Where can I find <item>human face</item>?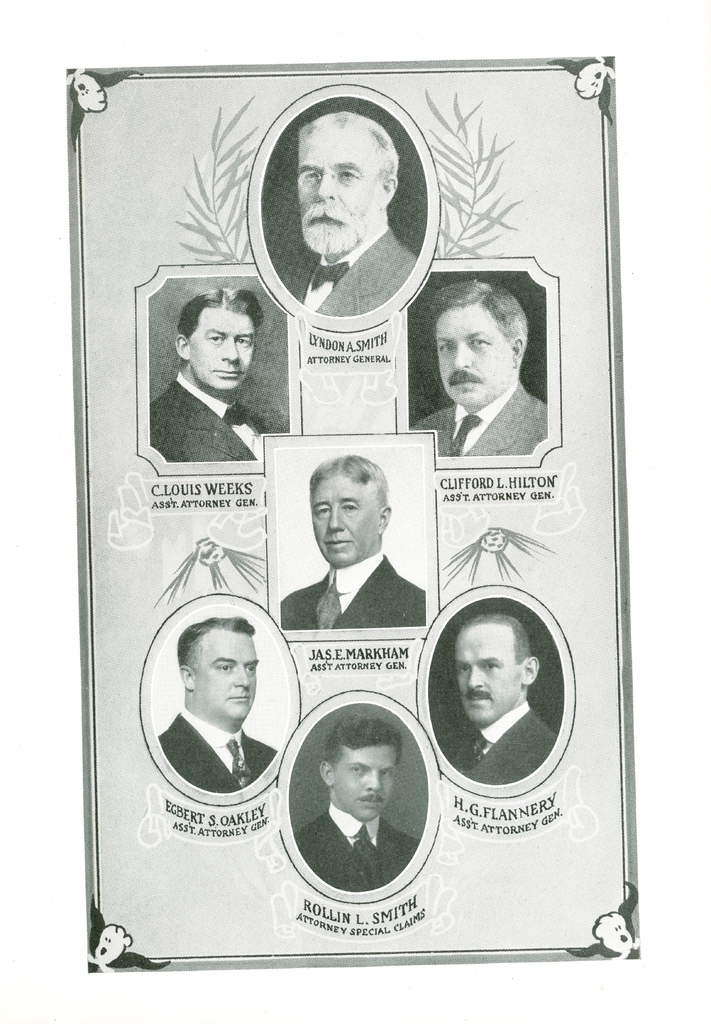
You can find it at locate(192, 632, 260, 726).
